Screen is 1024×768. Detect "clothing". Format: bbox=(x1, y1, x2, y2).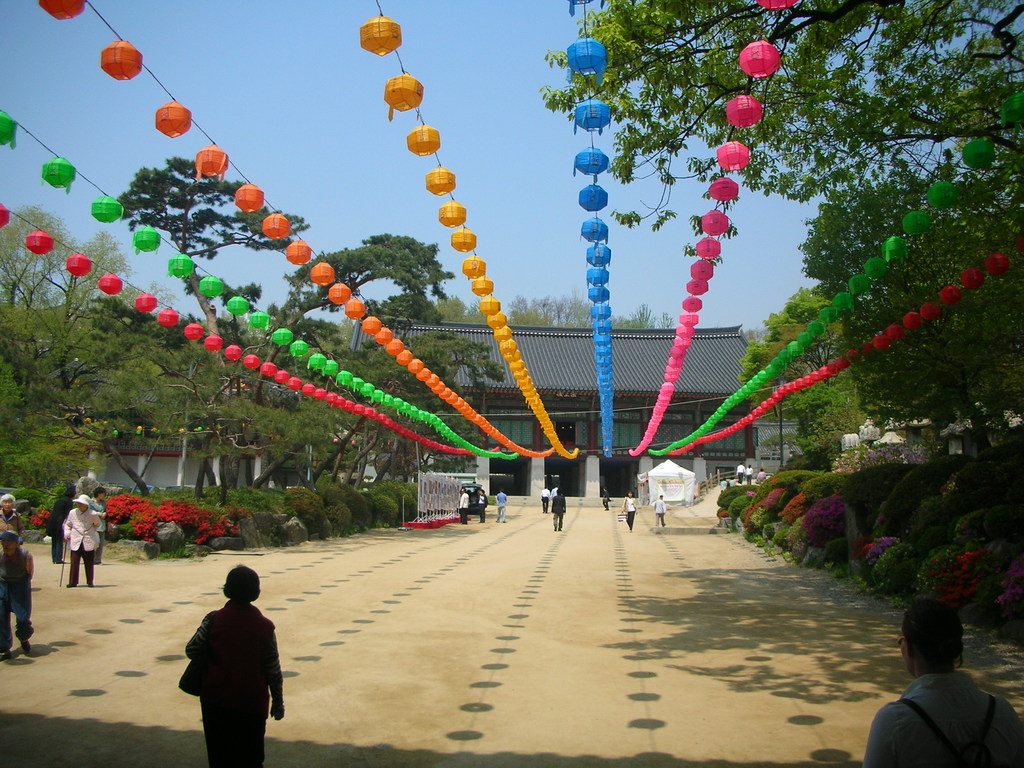
bbox=(755, 470, 767, 482).
